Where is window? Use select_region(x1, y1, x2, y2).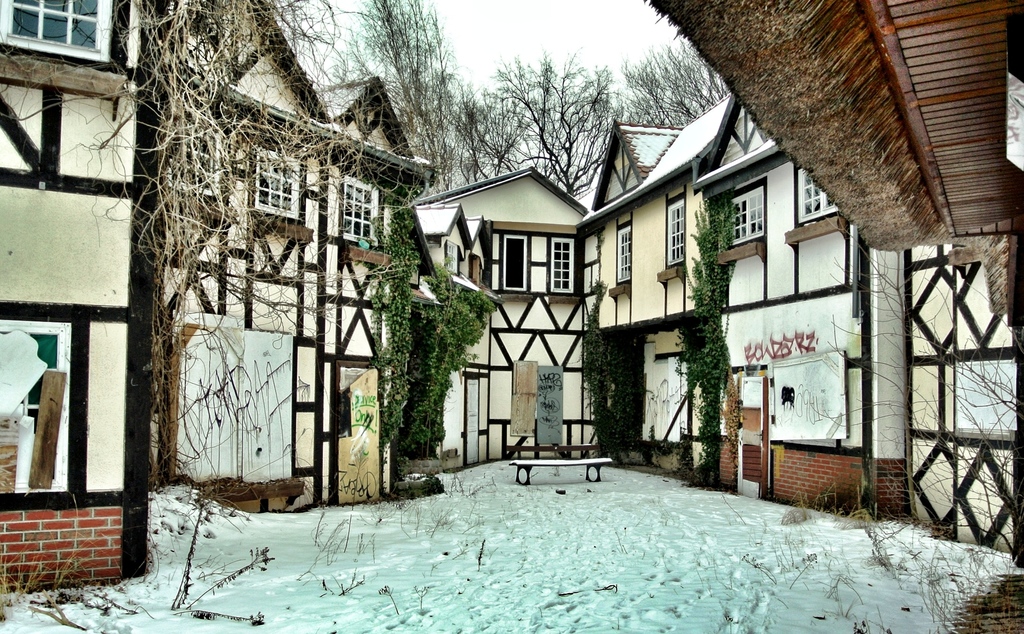
select_region(548, 238, 582, 297).
